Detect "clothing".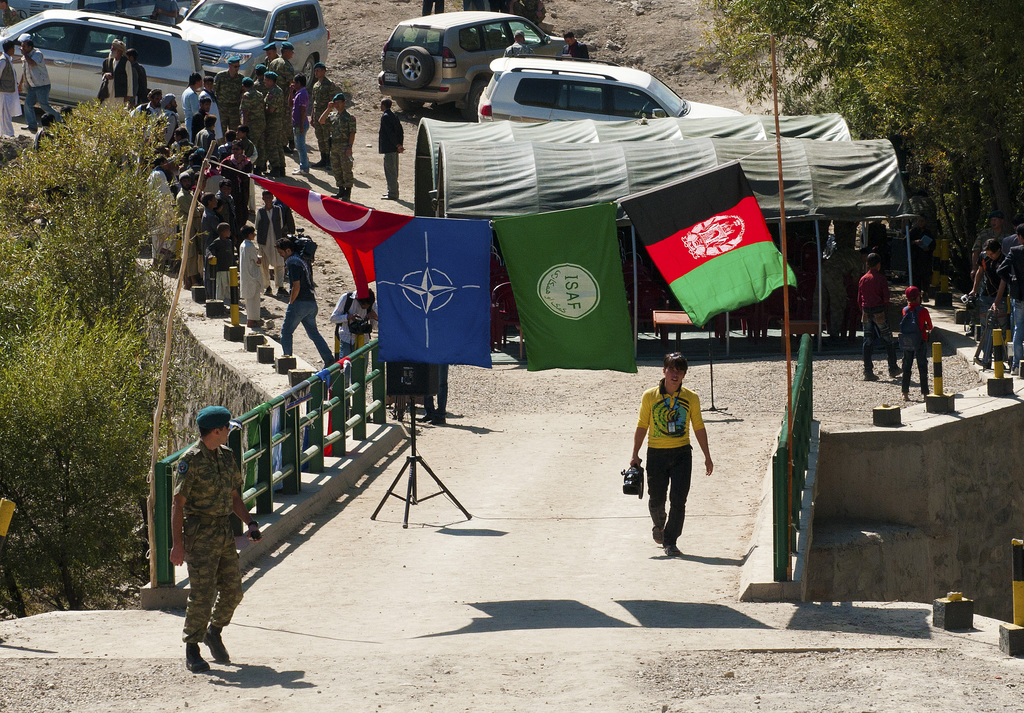
Detected at bbox(260, 47, 288, 70).
